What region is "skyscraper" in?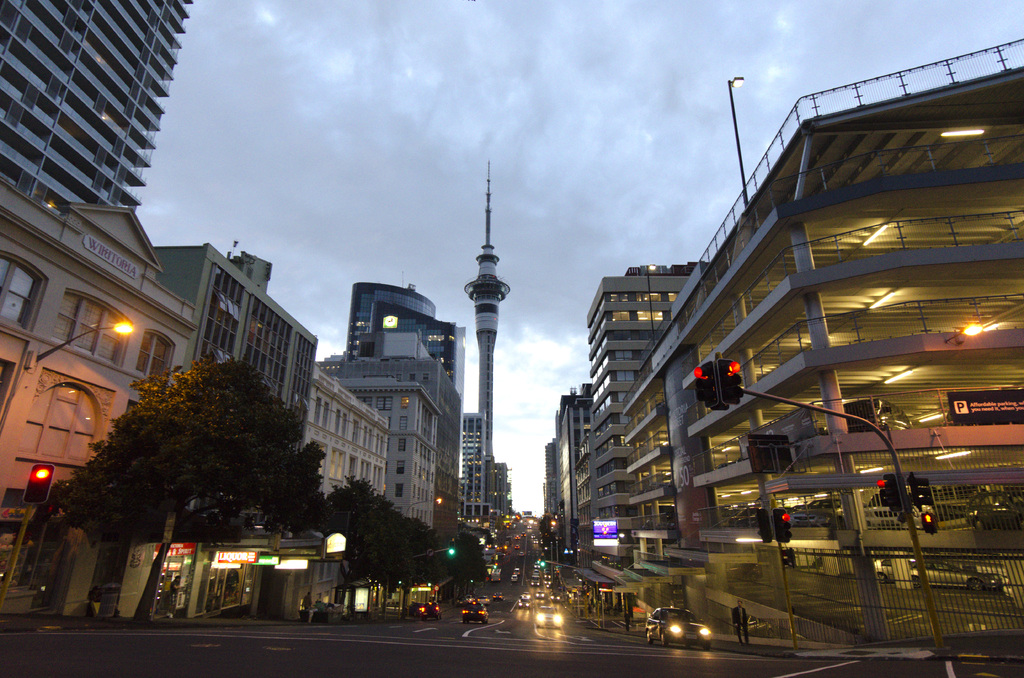
(x1=0, y1=0, x2=204, y2=221).
